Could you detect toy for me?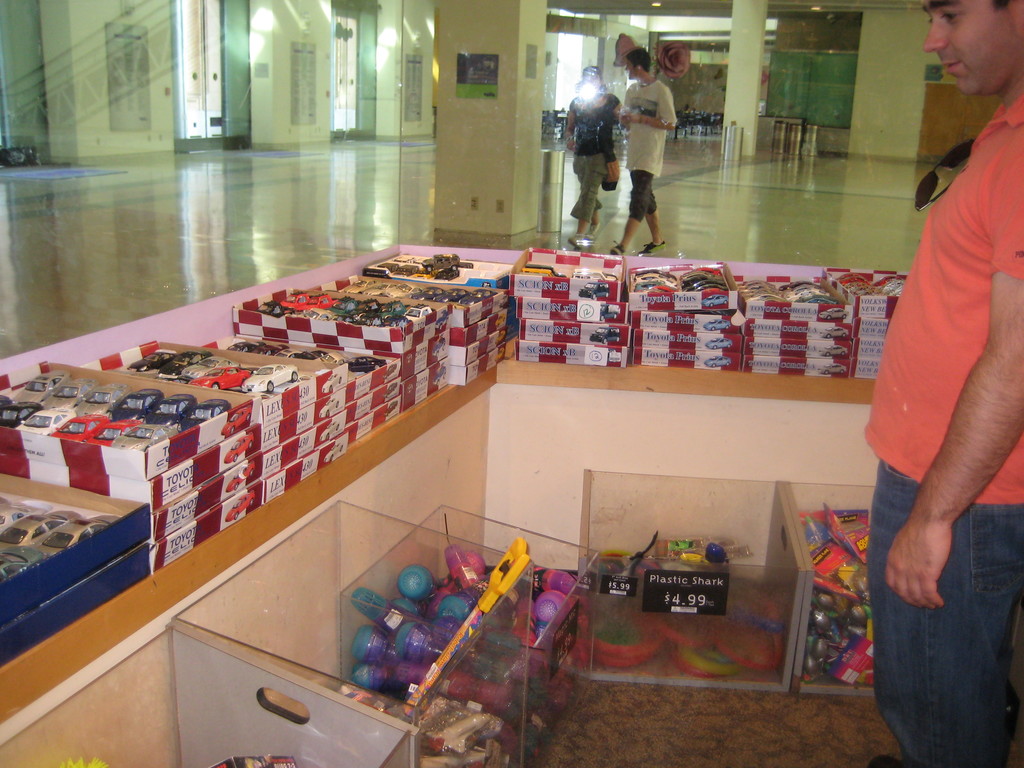
Detection result: (321,372,342,394).
